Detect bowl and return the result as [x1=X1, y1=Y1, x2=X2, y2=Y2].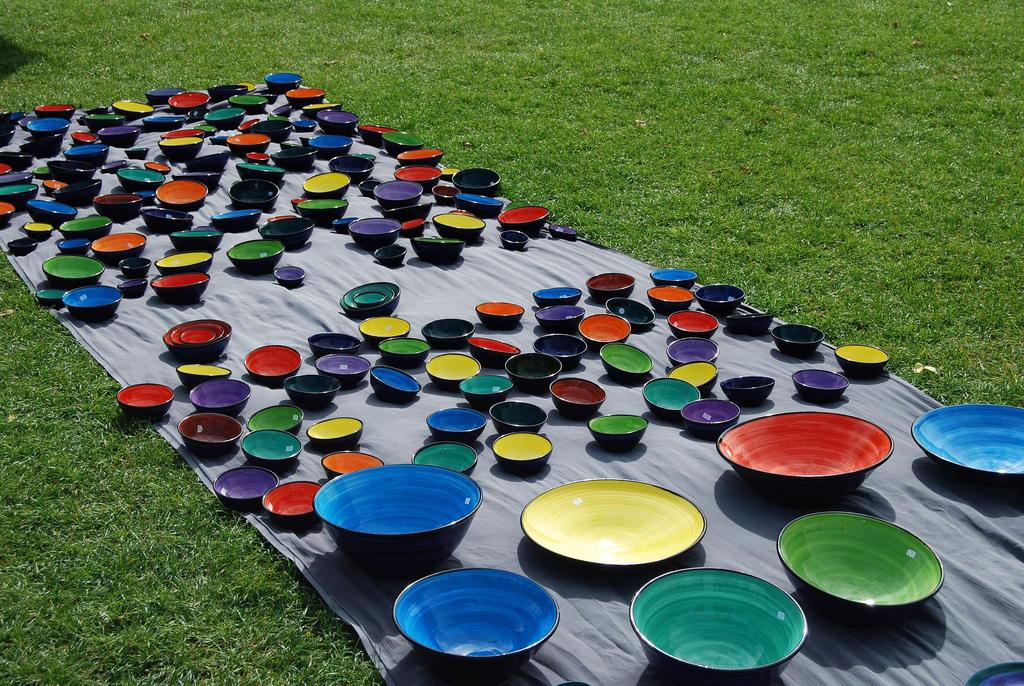
[x1=440, y1=168, x2=458, y2=179].
